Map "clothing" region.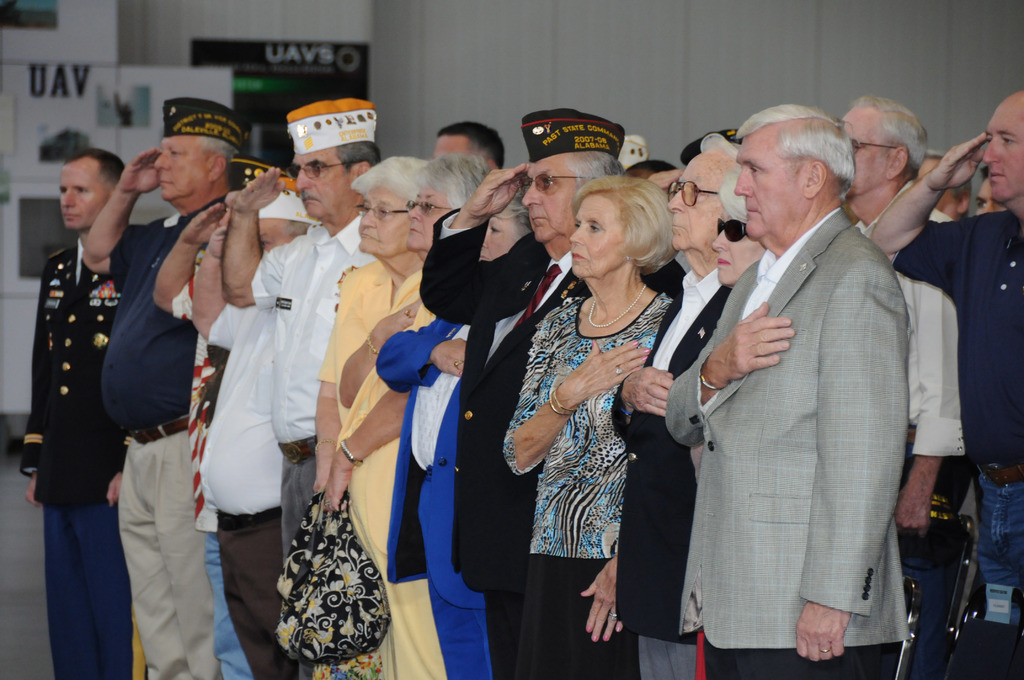
Mapped to 416, 205, 685, 679.
